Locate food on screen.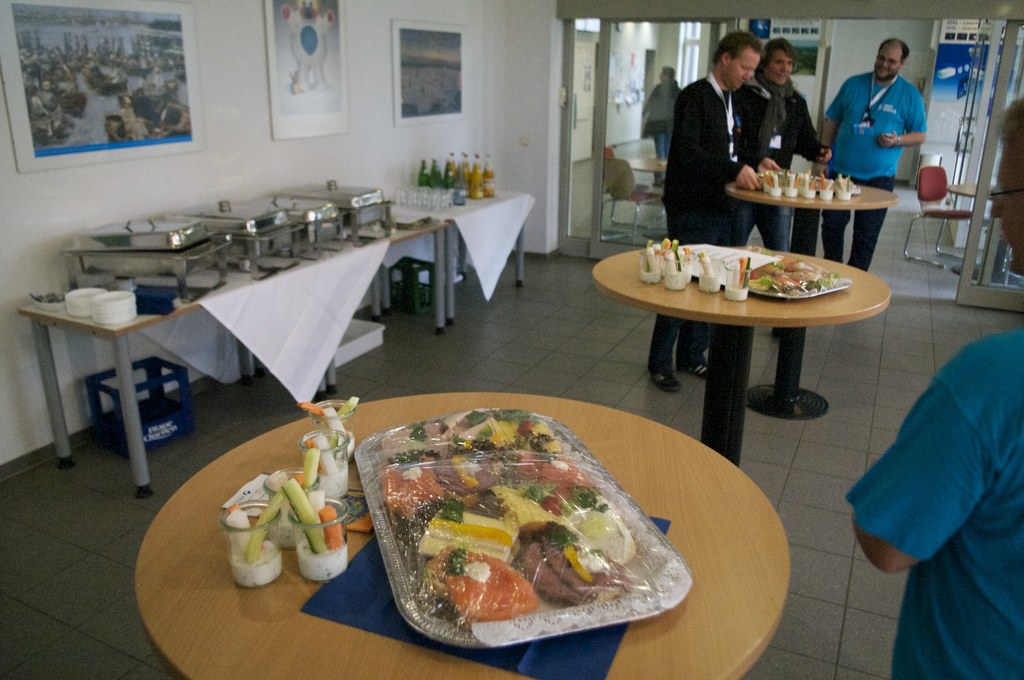
On screen at 294 471 307 489.
